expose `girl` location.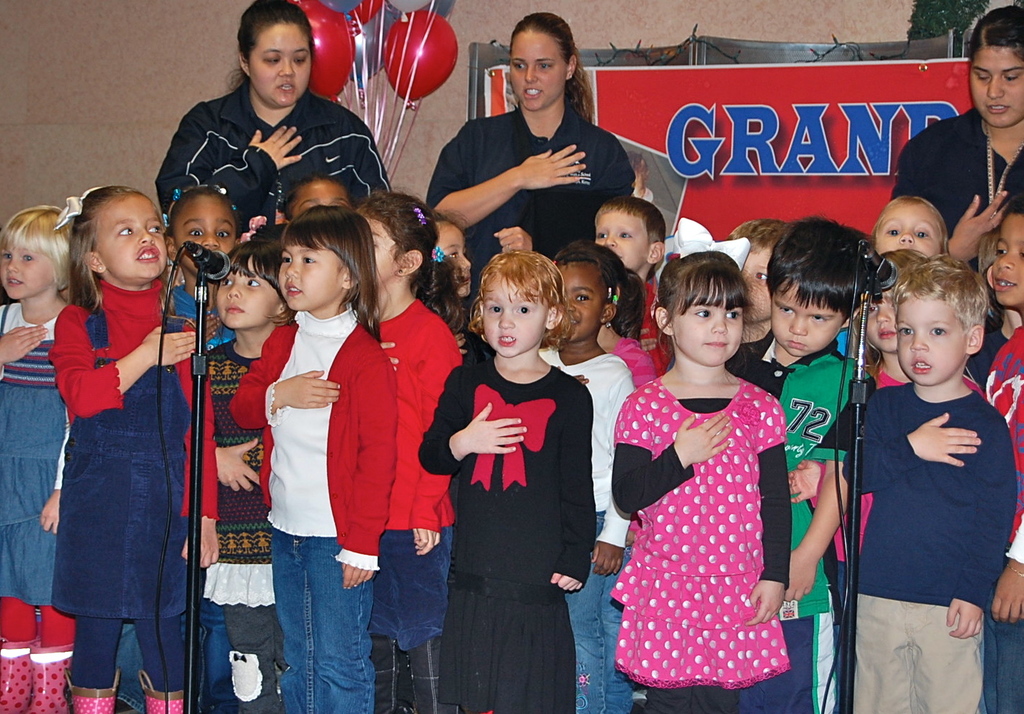
Exposed at crop(554, 237, 637, 713).
